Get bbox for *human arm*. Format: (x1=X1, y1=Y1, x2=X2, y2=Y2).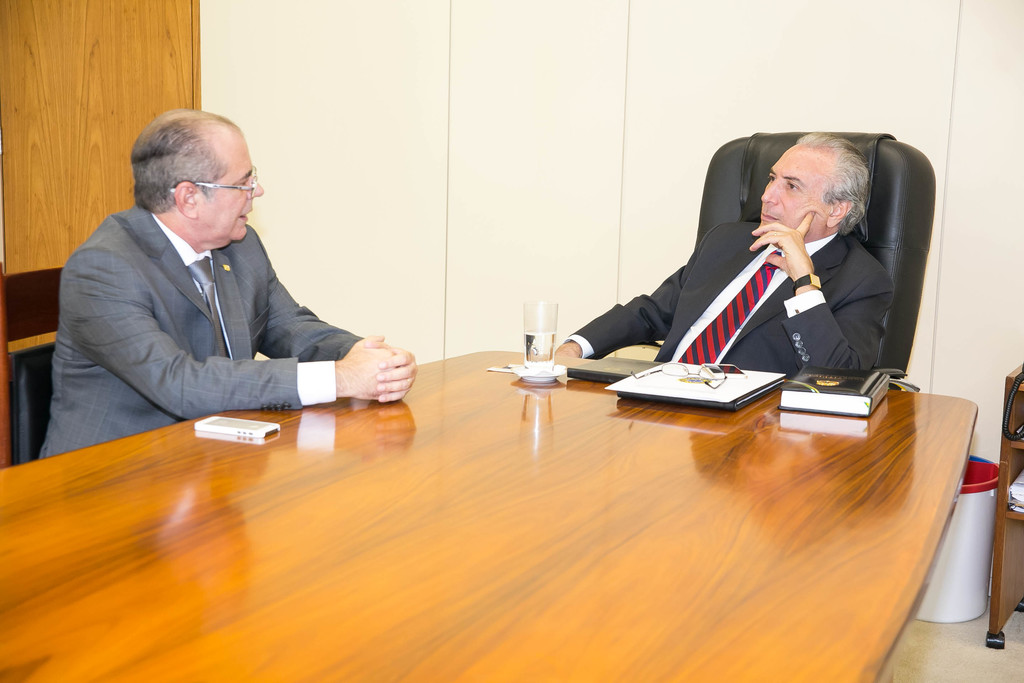
(x1=550, y1=227, x2=711, y2=358).
